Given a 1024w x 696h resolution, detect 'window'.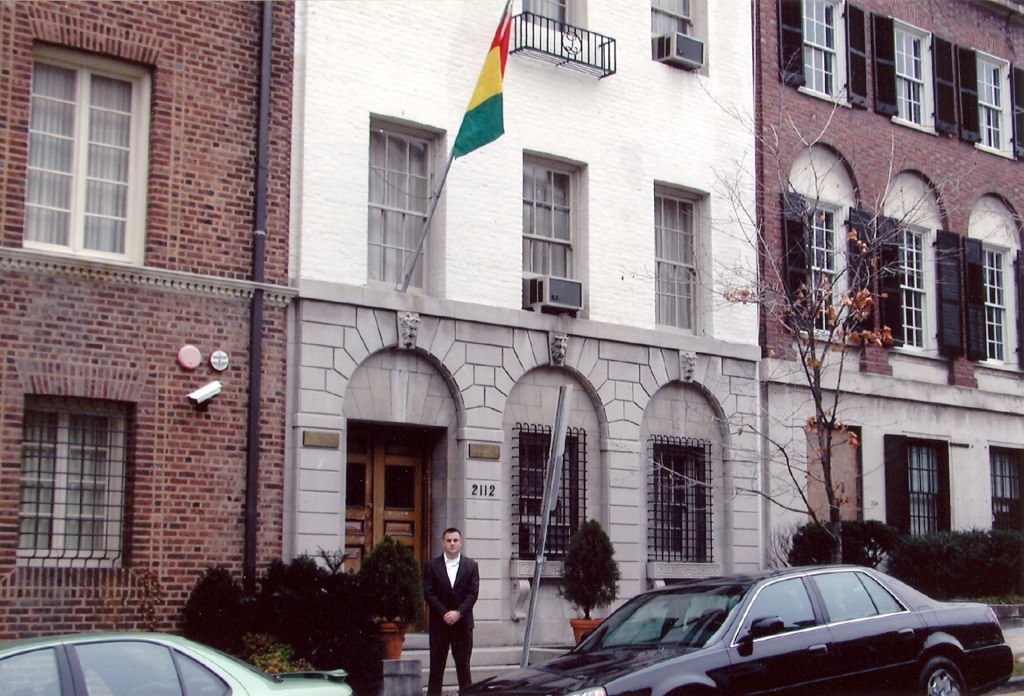
[644, 433, 715, 566].
